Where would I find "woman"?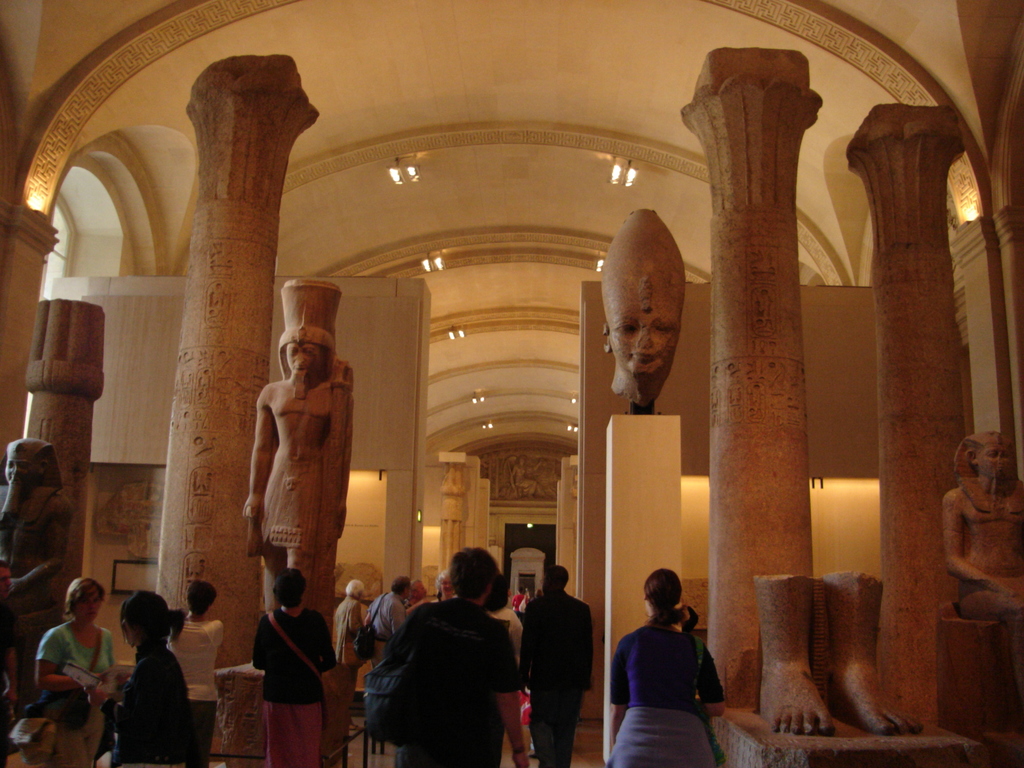
At box(165, 579, 225, 767).
